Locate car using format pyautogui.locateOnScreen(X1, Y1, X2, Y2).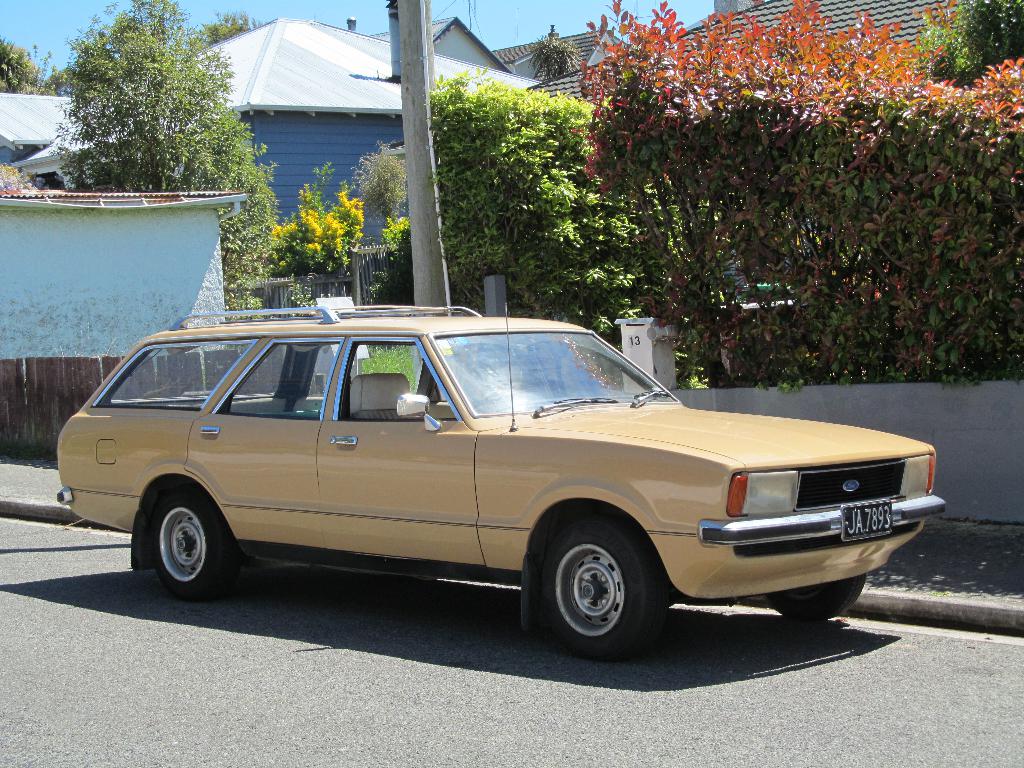
pyautogui.locateOnScreen(68, 317, 926, 650).
